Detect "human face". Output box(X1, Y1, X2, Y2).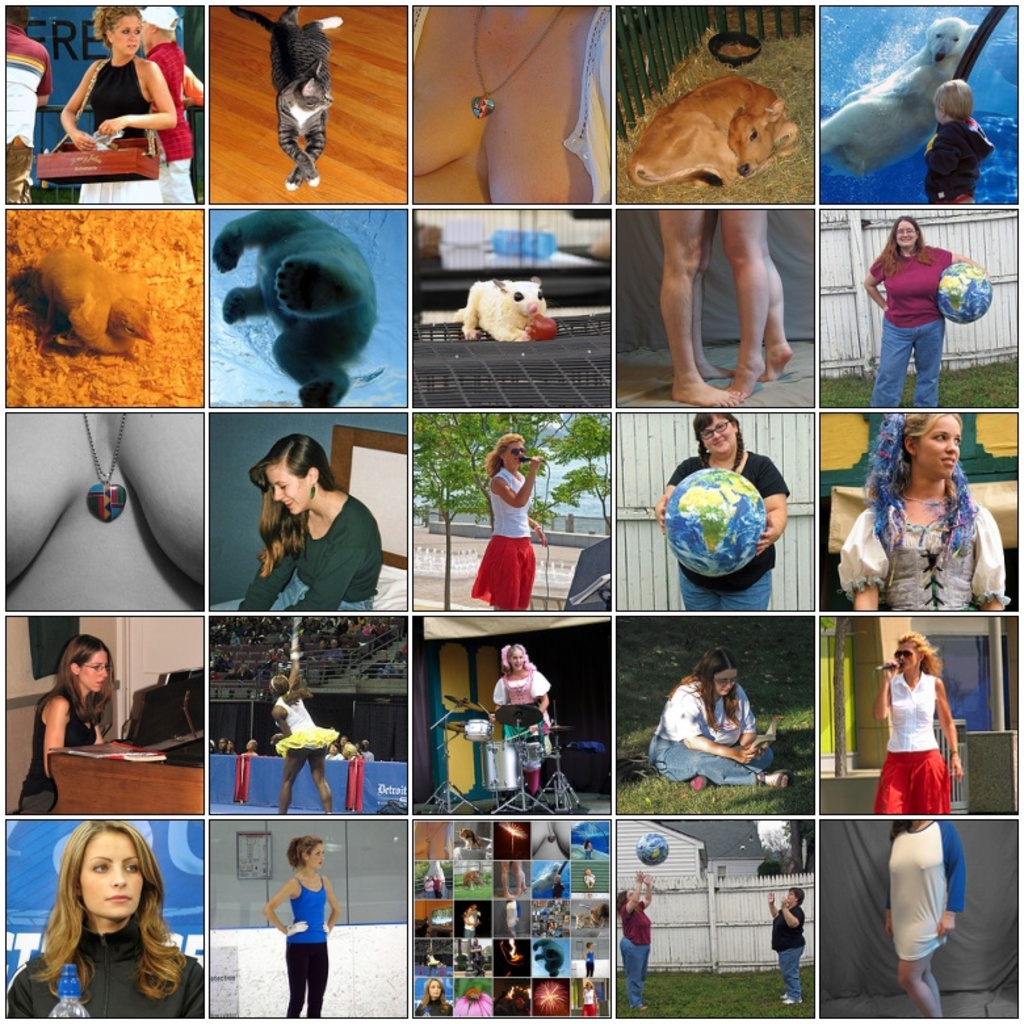
box(713, 671, 738, 694).
